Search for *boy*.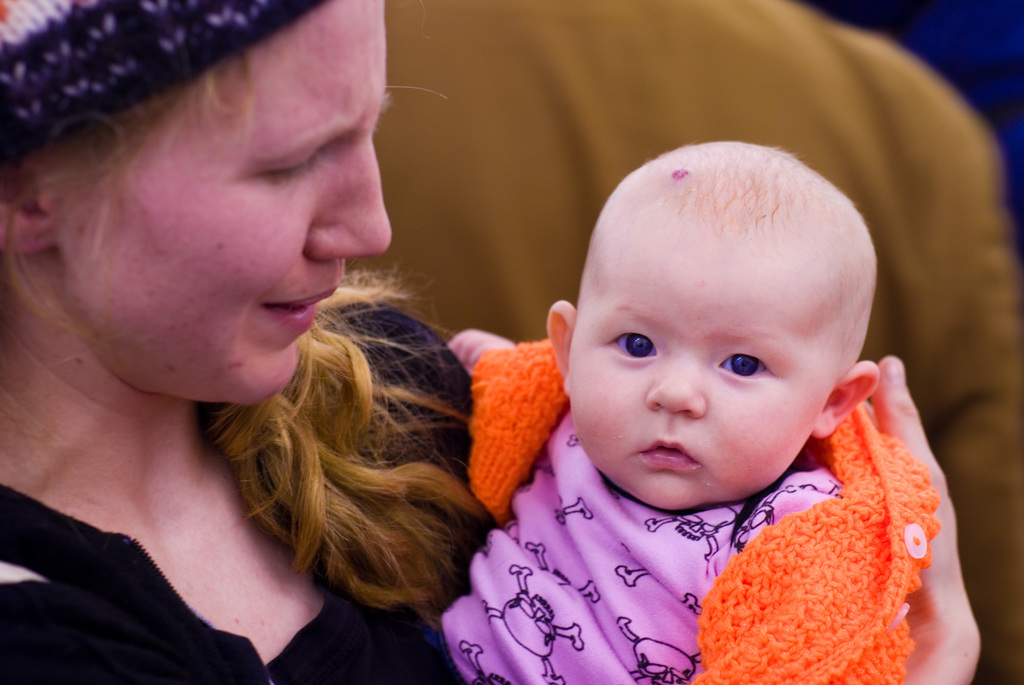
Found at box(412, 134, 908, 684).
